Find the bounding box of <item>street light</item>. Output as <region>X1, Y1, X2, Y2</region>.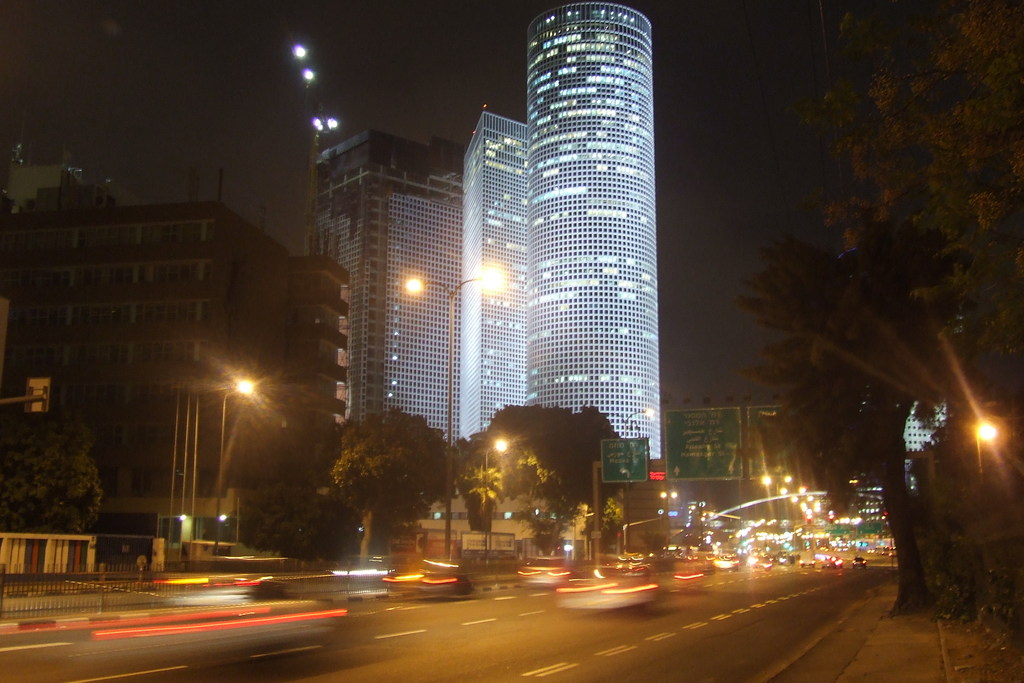
<region>214, 375, 268, 557</region>.
